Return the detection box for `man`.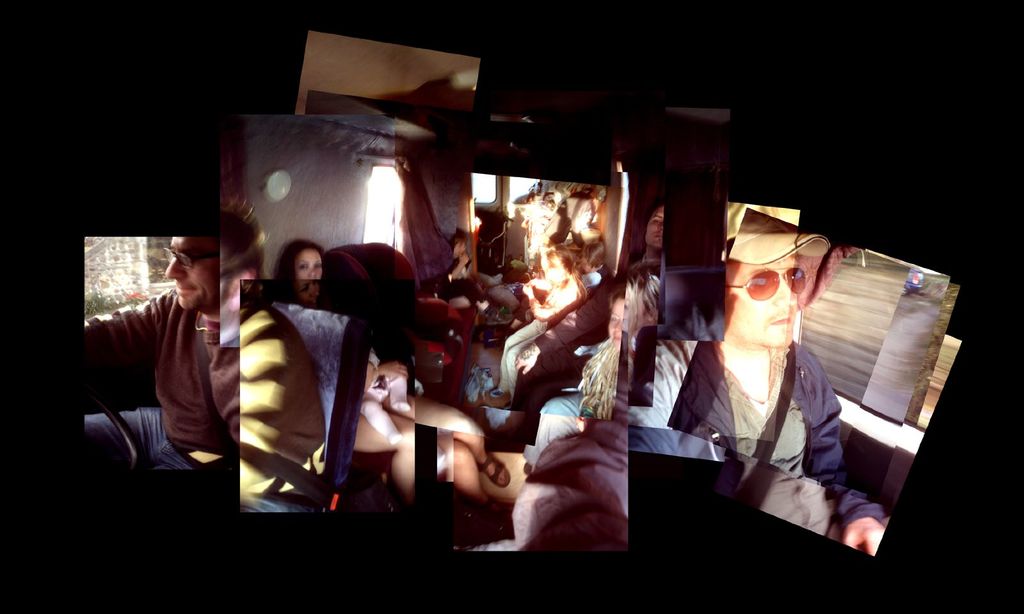
81/236/254/471.
